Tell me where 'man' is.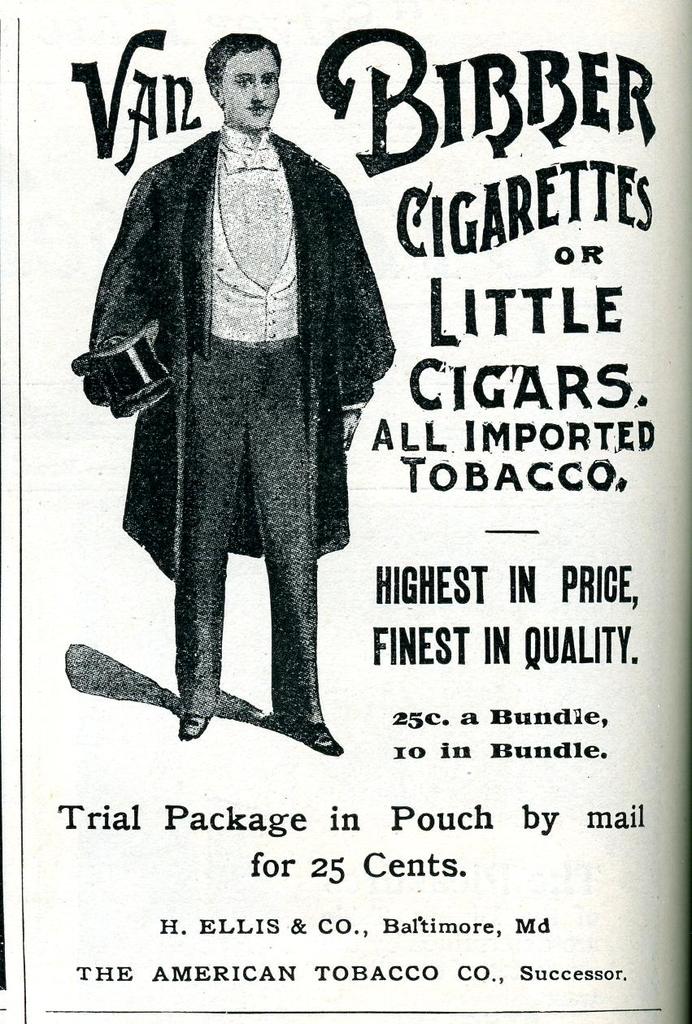
'man' is at BBox(68, 24, 403, 762).
